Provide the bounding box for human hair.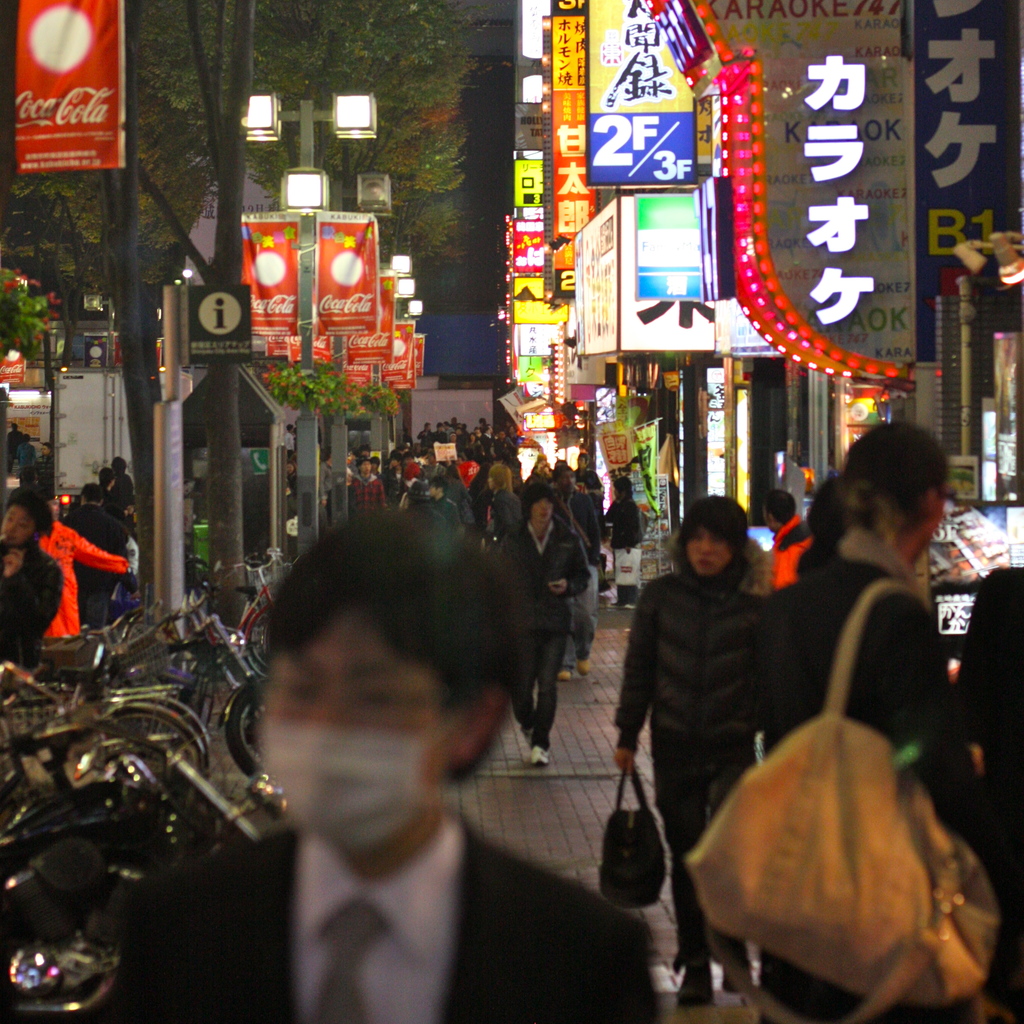
box=[817, 420, 956, 550].
